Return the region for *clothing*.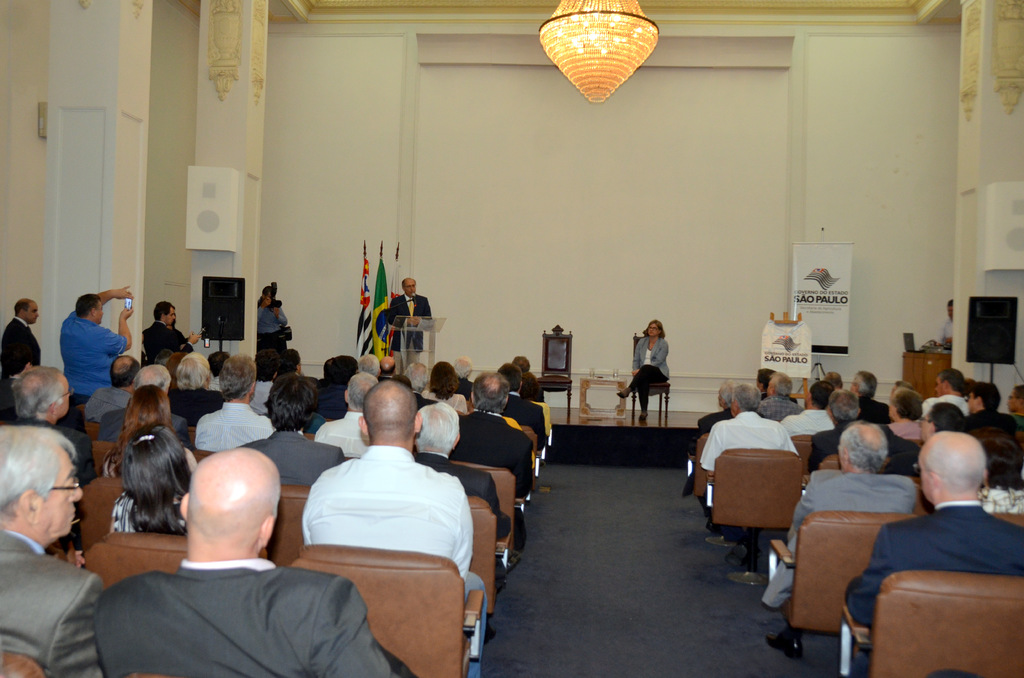
bbox=[144, 318, 195, 366].
